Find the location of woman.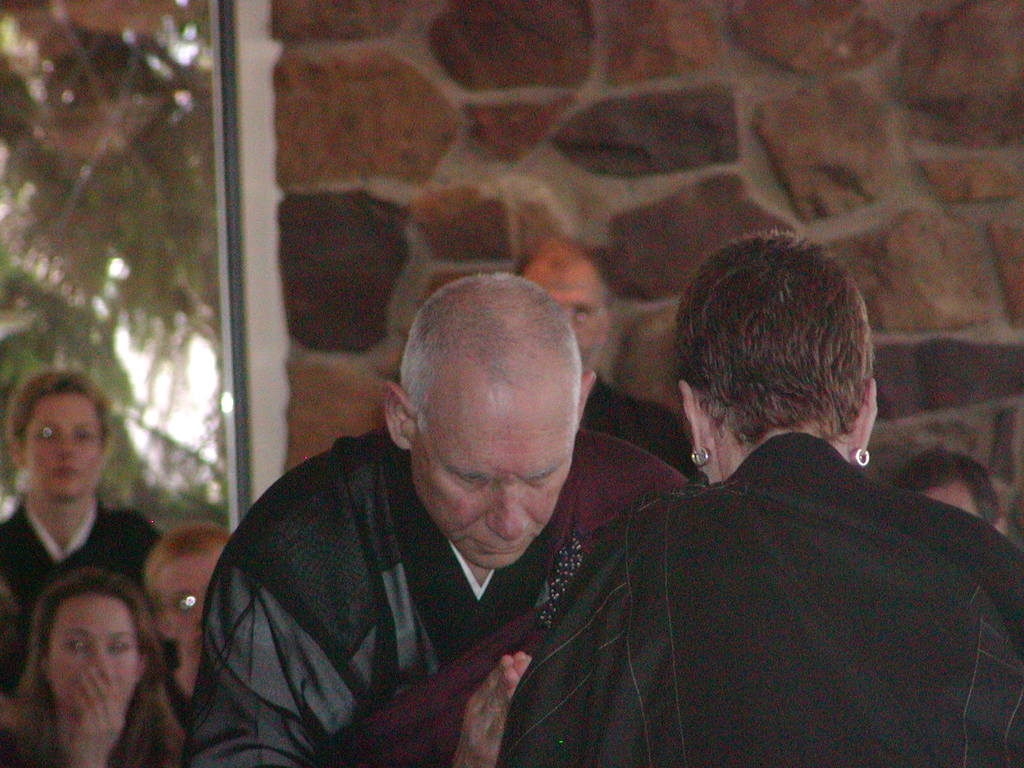
Location: Rect(0, 568, 182, 767).
